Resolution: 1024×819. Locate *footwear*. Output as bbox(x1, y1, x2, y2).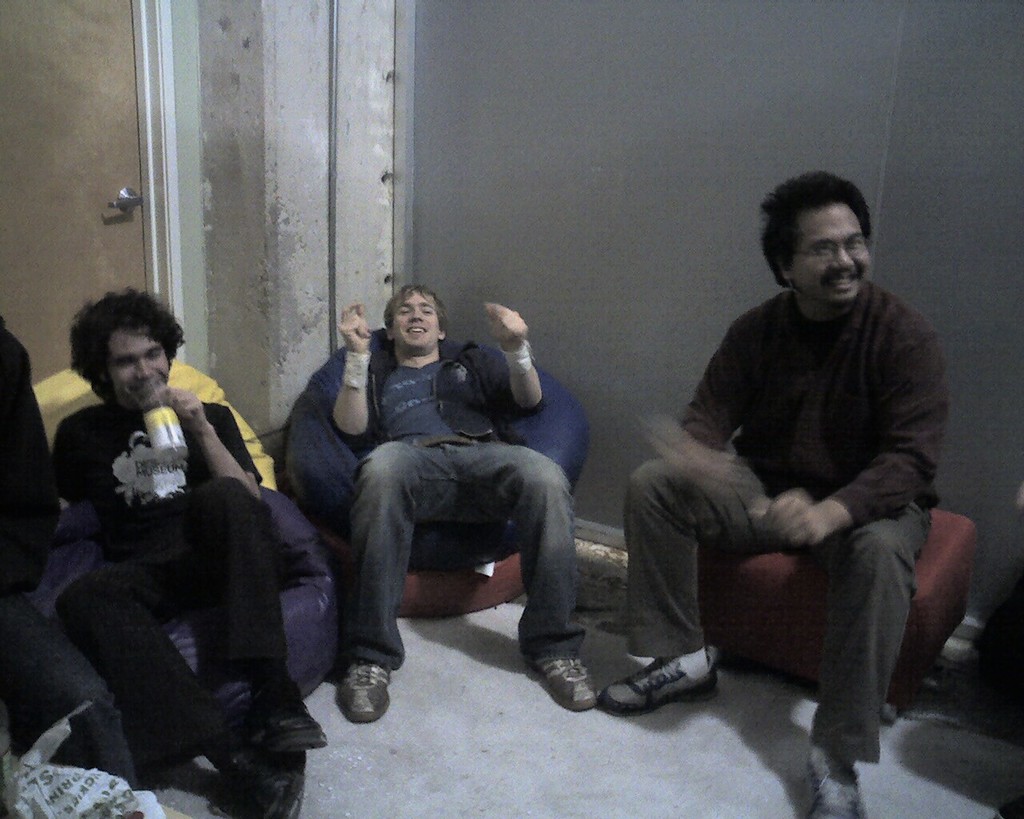
bbox(787, 733, 875, 818).
